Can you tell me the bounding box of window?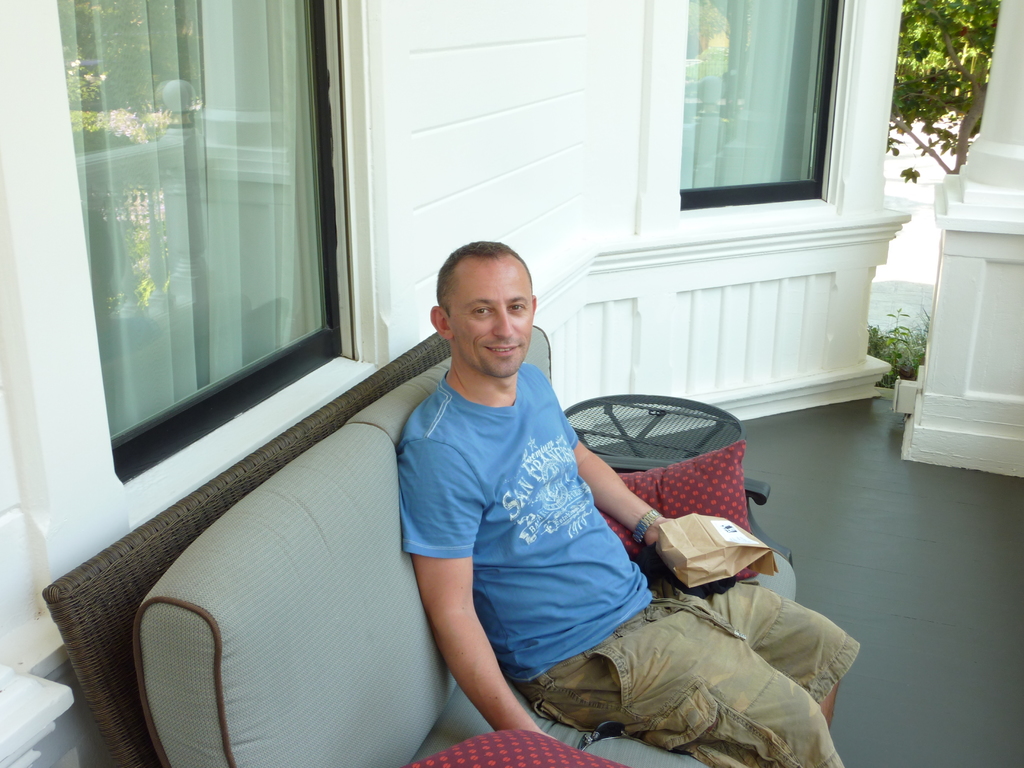
[left=51, top=0, right=345, bottom=477].
